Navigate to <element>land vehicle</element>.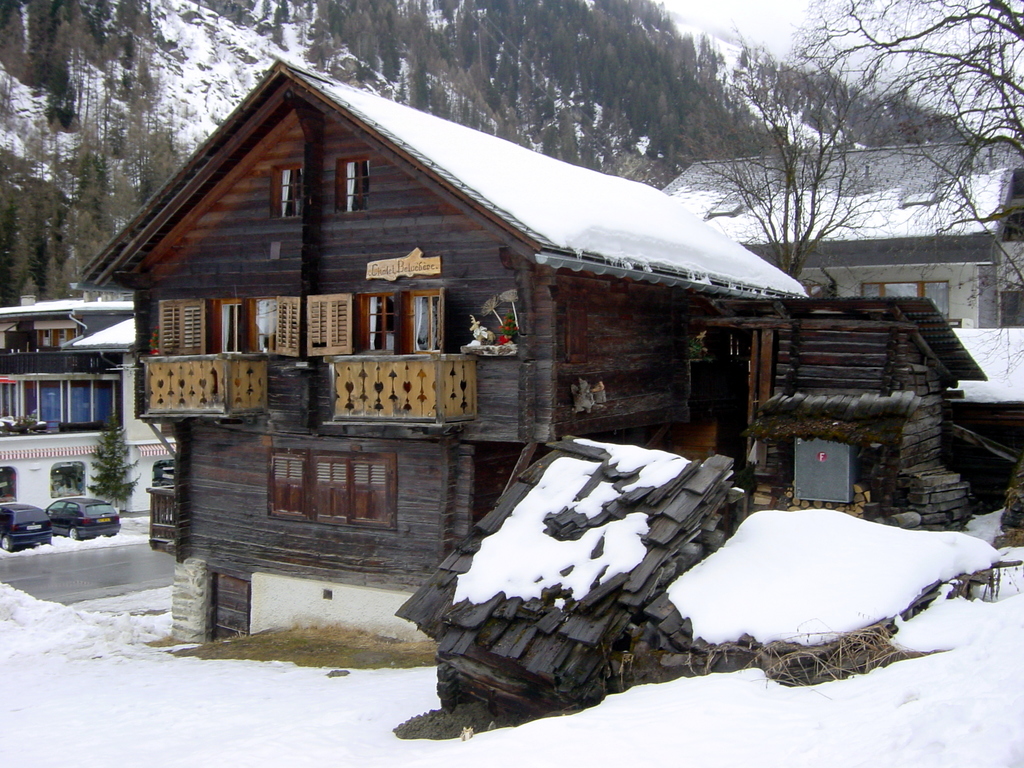
Navigation target: select_region(0, 501, 49, 554).
